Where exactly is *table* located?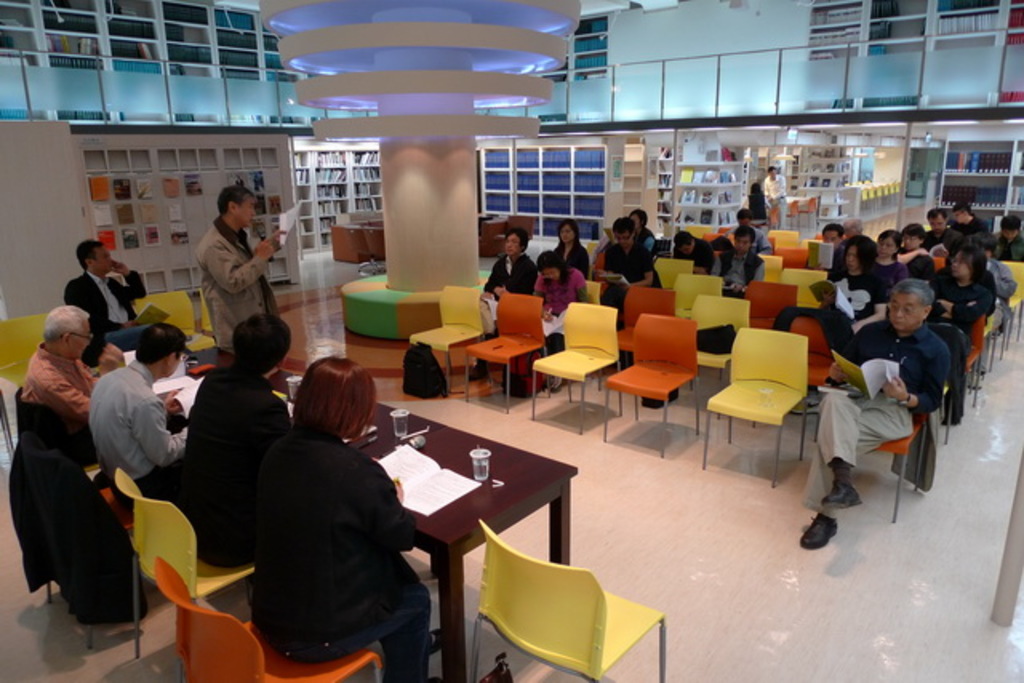
Its bounding box is 110:326:611:681.
